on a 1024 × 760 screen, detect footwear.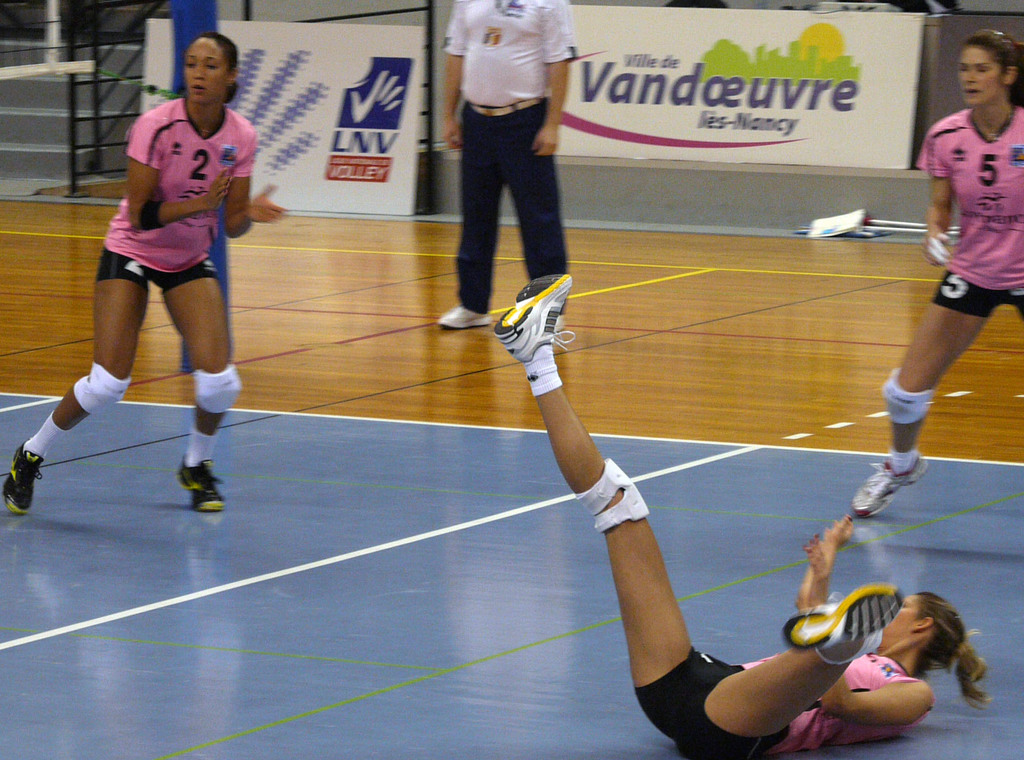
[494, 270, 575, 363].
